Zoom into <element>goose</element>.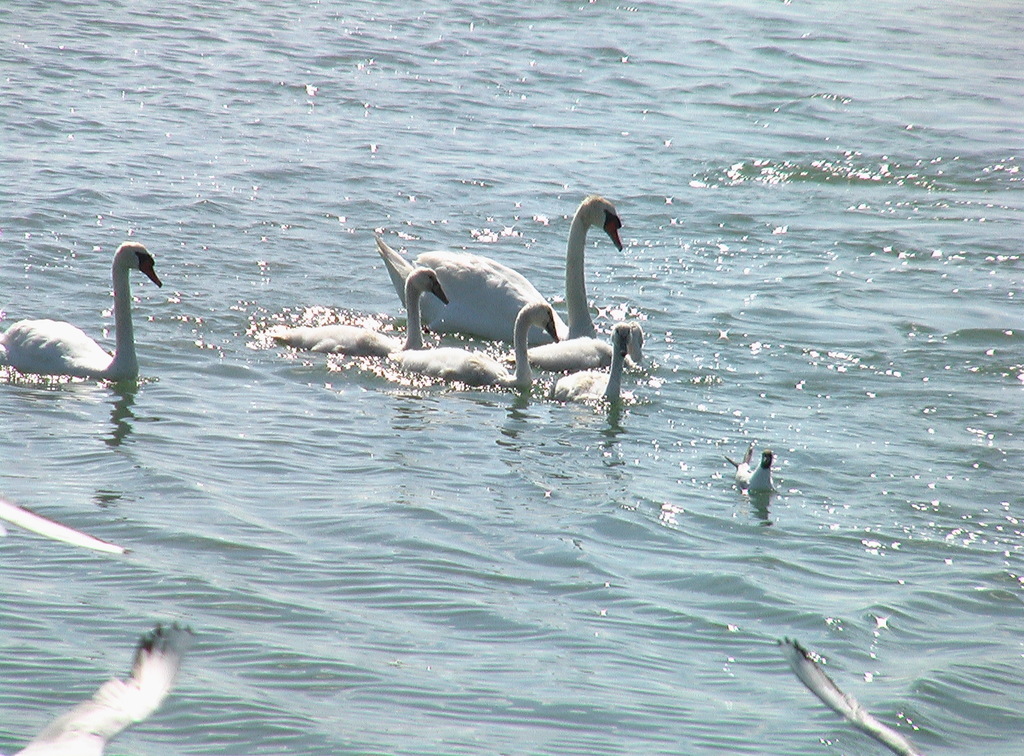
Zoom target: 3, 241, 164, 379.
